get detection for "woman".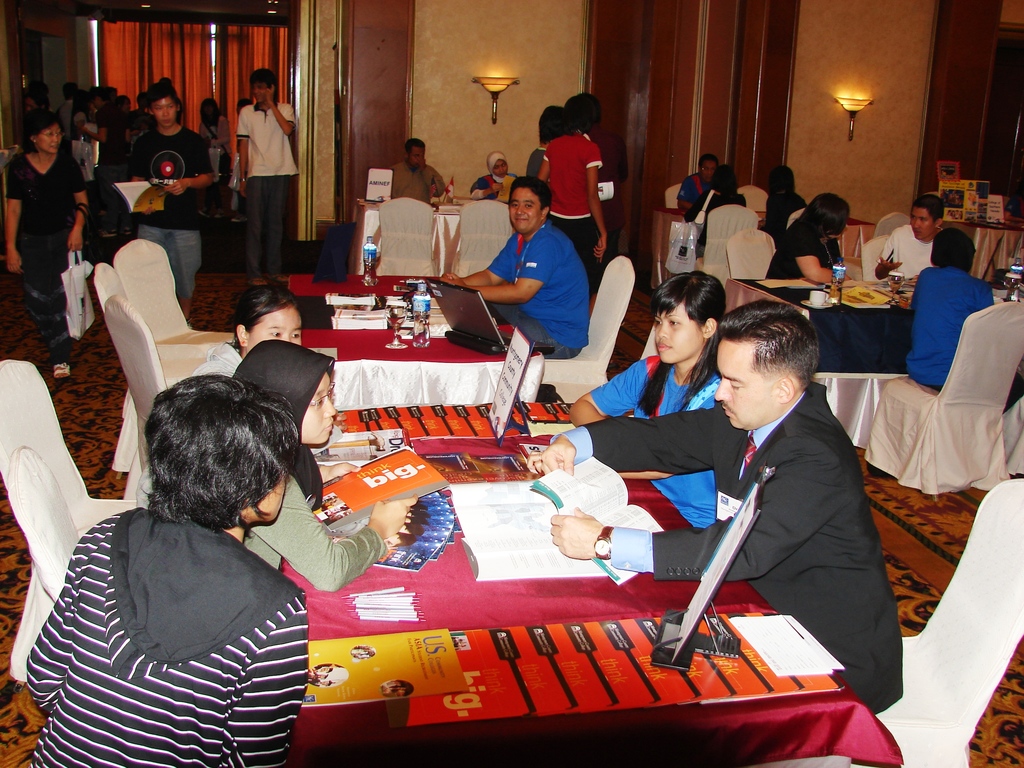
Detection: [118,95,131,120].
